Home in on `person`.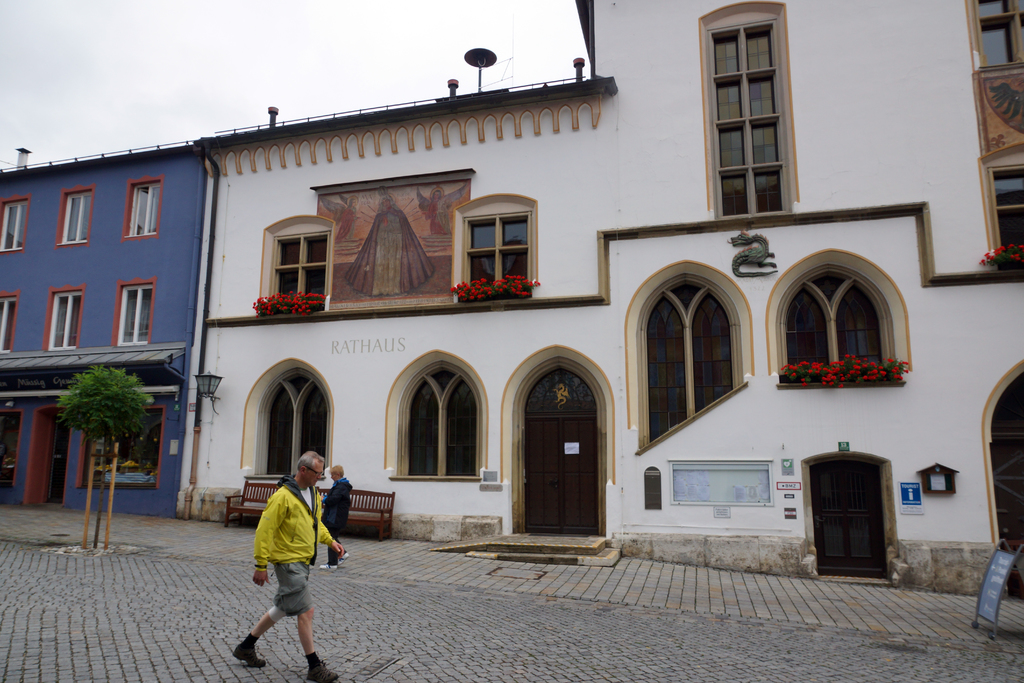
Homed in at [234, 447, 340, 682].
